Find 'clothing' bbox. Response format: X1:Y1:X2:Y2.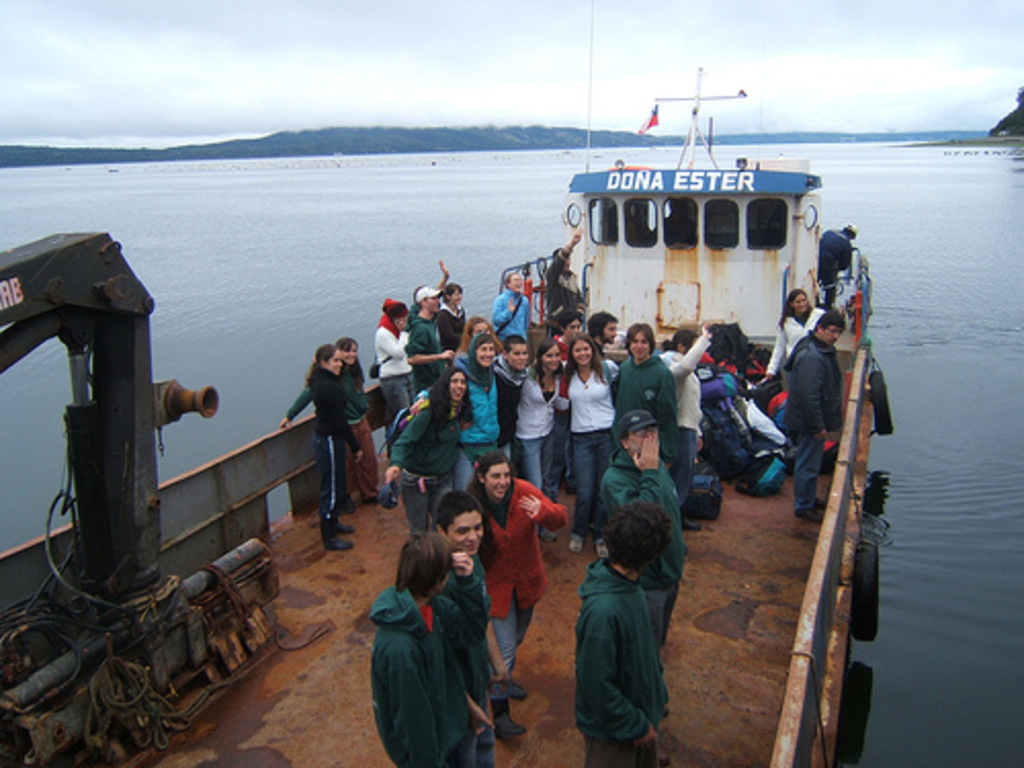
375:324:412:371.
